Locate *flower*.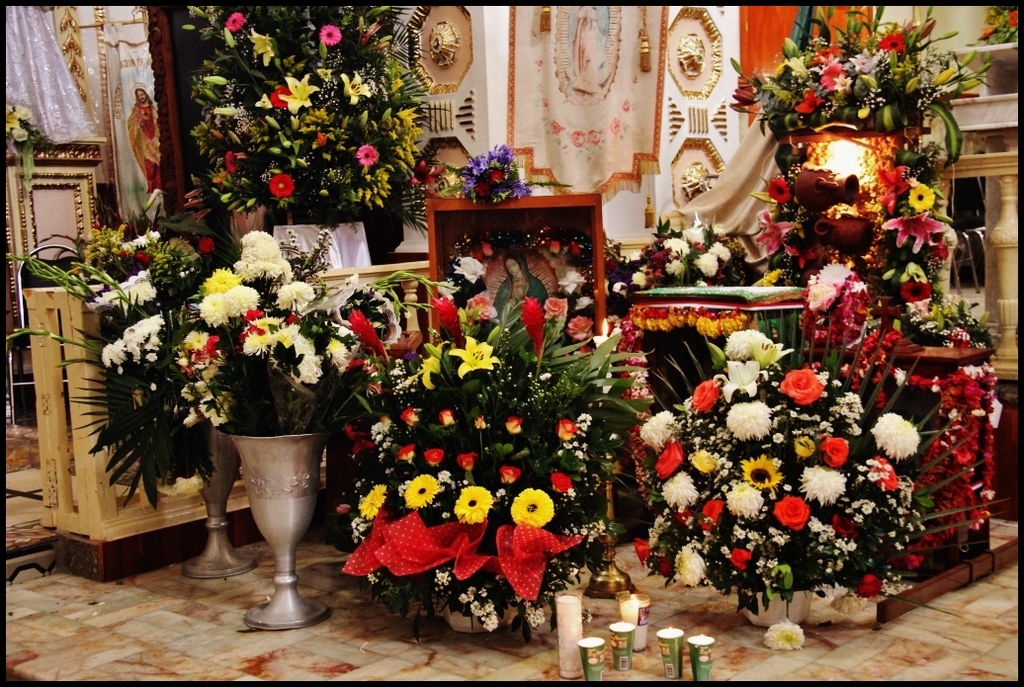
Bounding box: [765,618,804,652].
